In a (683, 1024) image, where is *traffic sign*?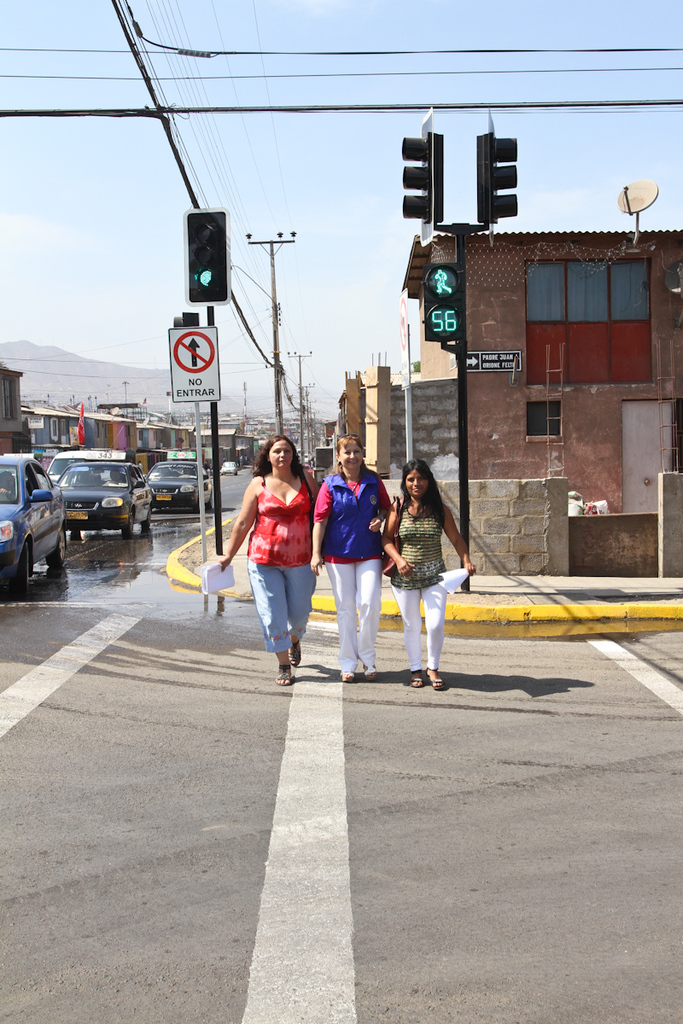
(459, 346, 523, 373).
